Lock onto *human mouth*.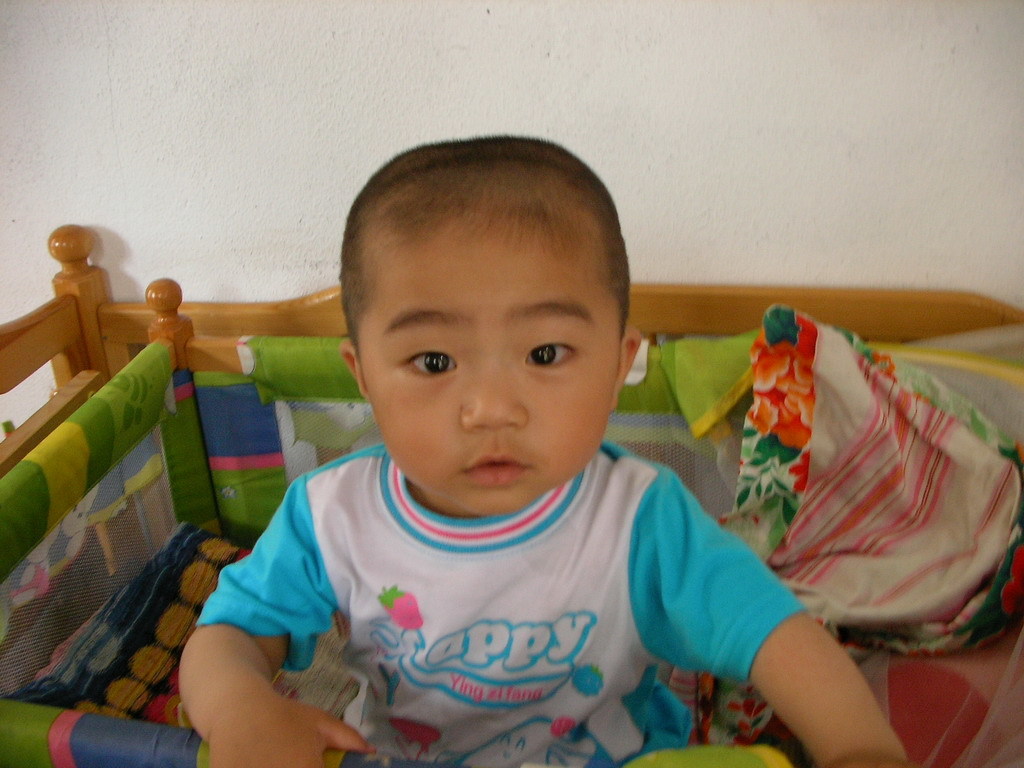
Locked: pyautogui.locateOnScreen(465, 454, 532, 477).
